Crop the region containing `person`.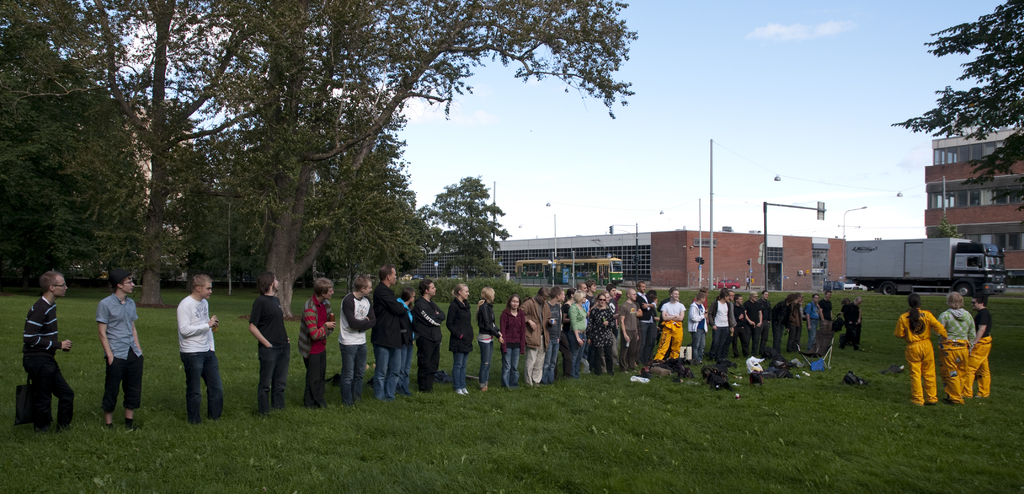
Crop region: (84,267,134,427).
